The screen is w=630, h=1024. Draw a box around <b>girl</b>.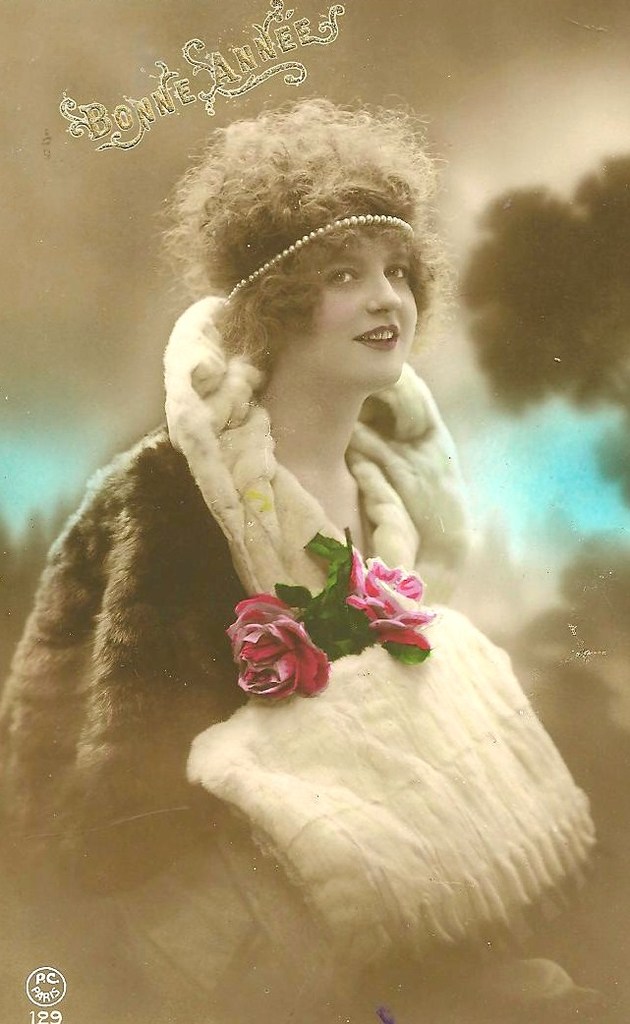
BBox(0, 131, 472, 1023).
